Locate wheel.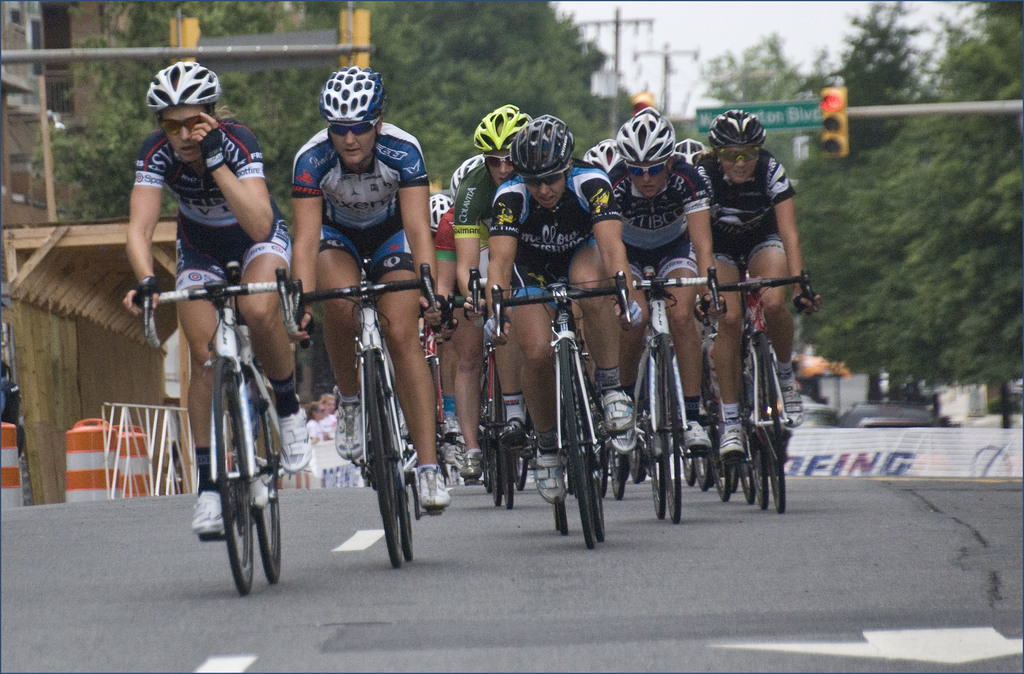
Bounding box: (x1=654, y1=334, x2=678, y2=526).
